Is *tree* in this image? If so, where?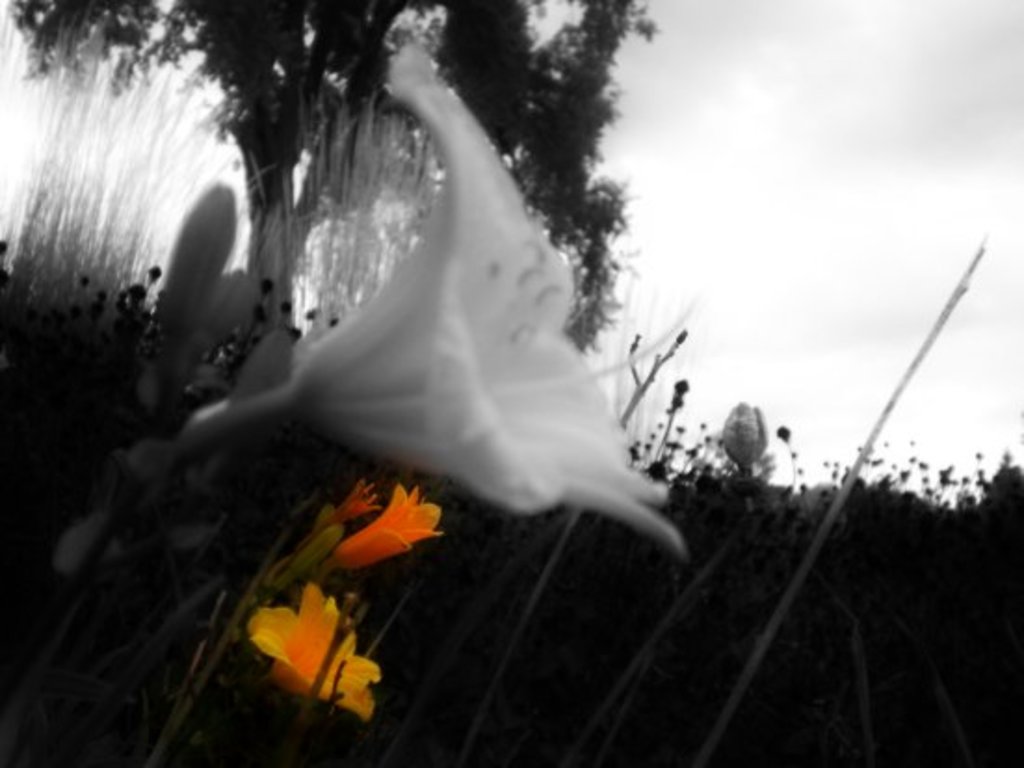
Yes, at box(0, 0, 630, 346).
